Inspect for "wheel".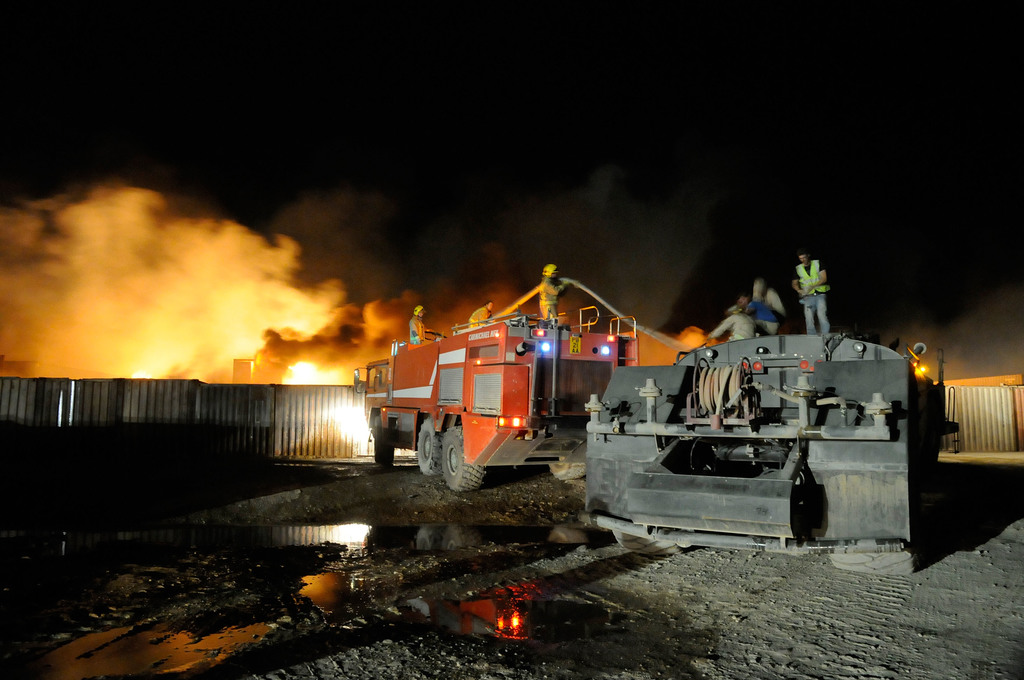
Inspection: l=374, t=412, r=394, b=469.
